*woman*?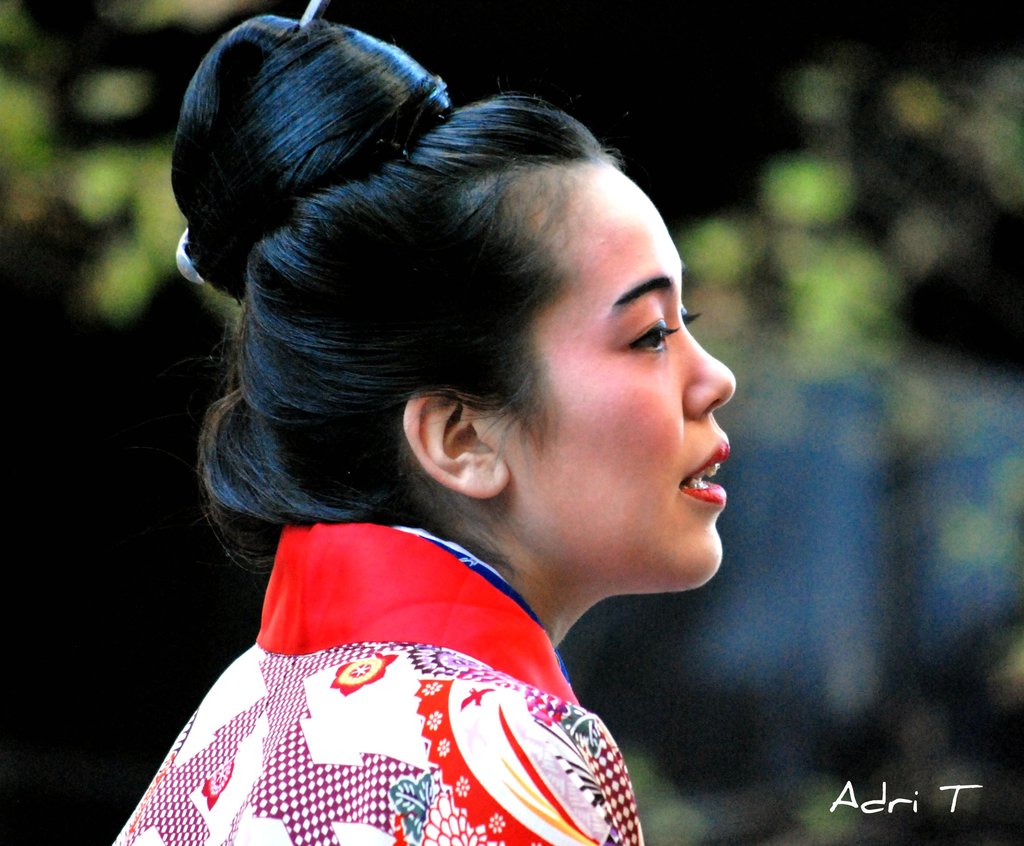
95/15/808/845
